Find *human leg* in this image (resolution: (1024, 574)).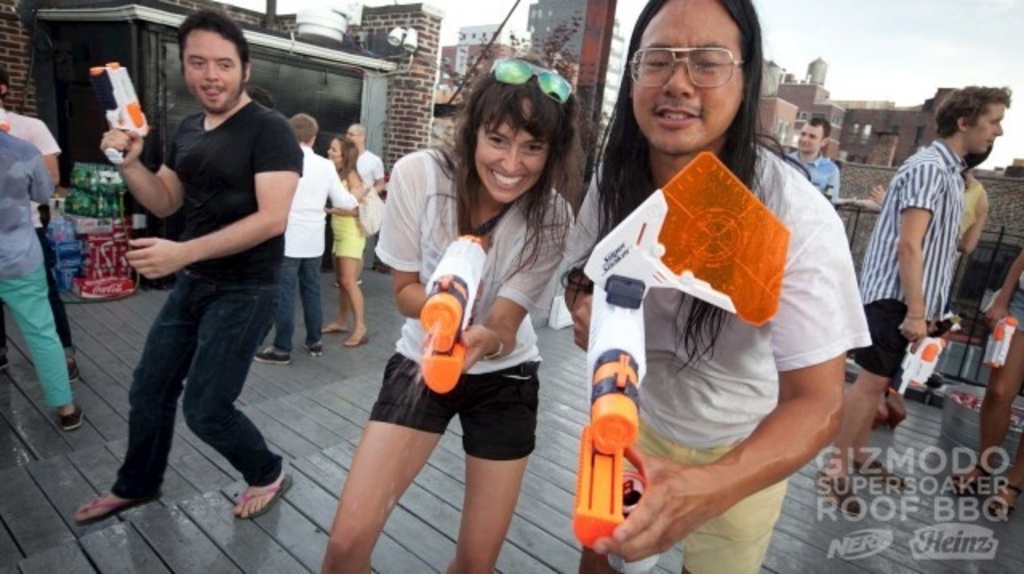
Rect(341, 235, 357, 347).
